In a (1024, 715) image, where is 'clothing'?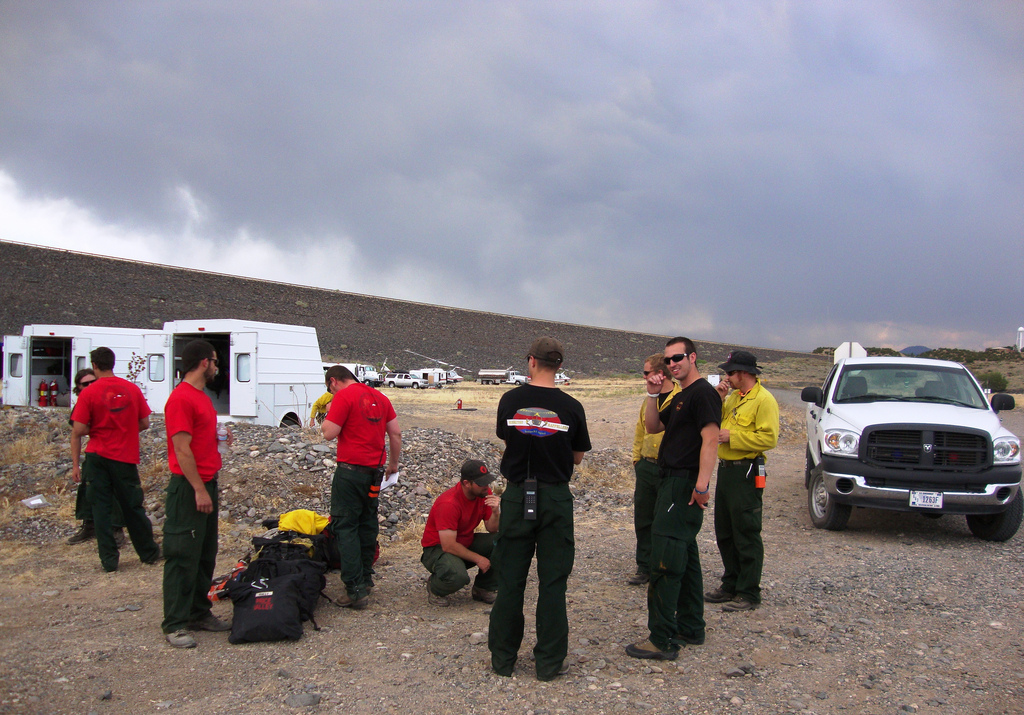
{"left": 418, "top": 486, "right": 503, "bottom": 599}.
